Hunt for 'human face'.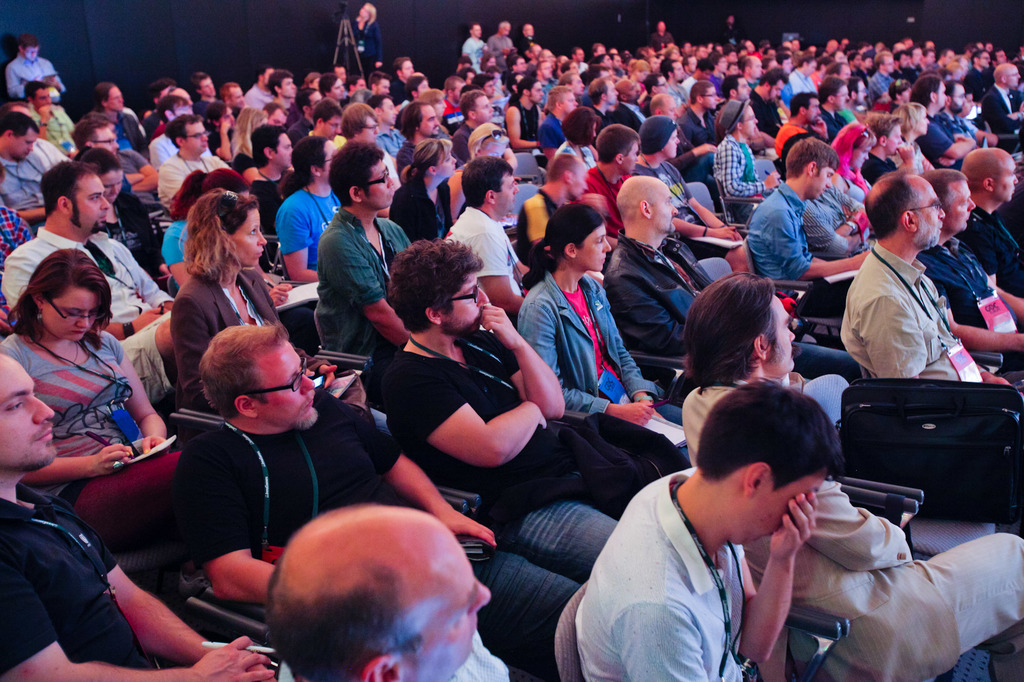
Hunted down at [833,88,848,111].
